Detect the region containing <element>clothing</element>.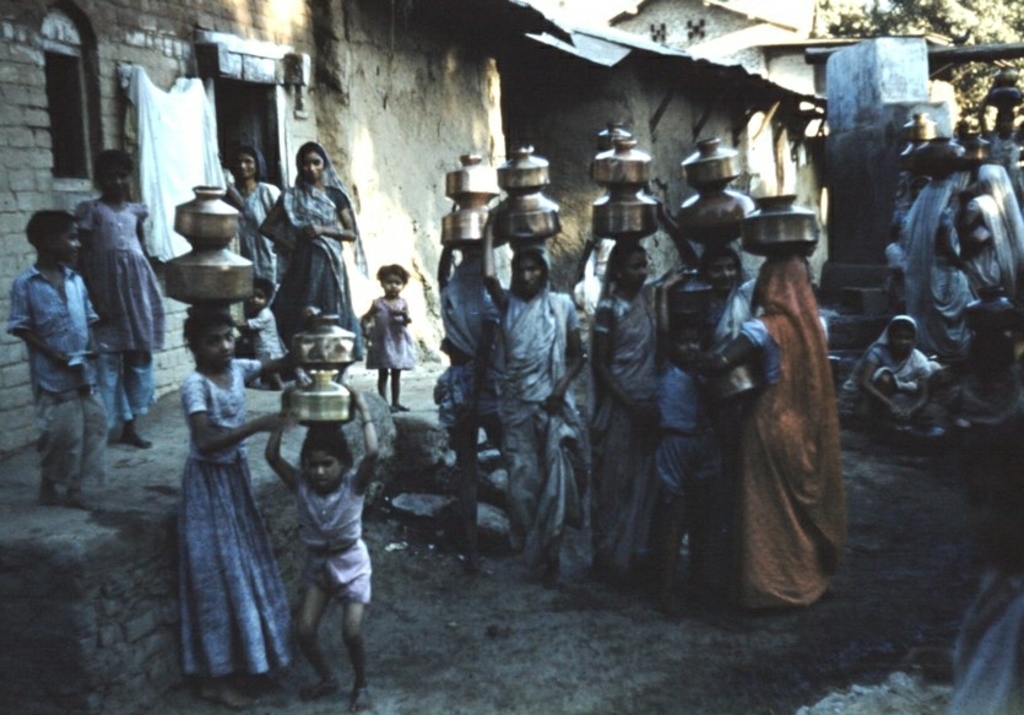
left=439, top=248, right=504, bottom=430.
